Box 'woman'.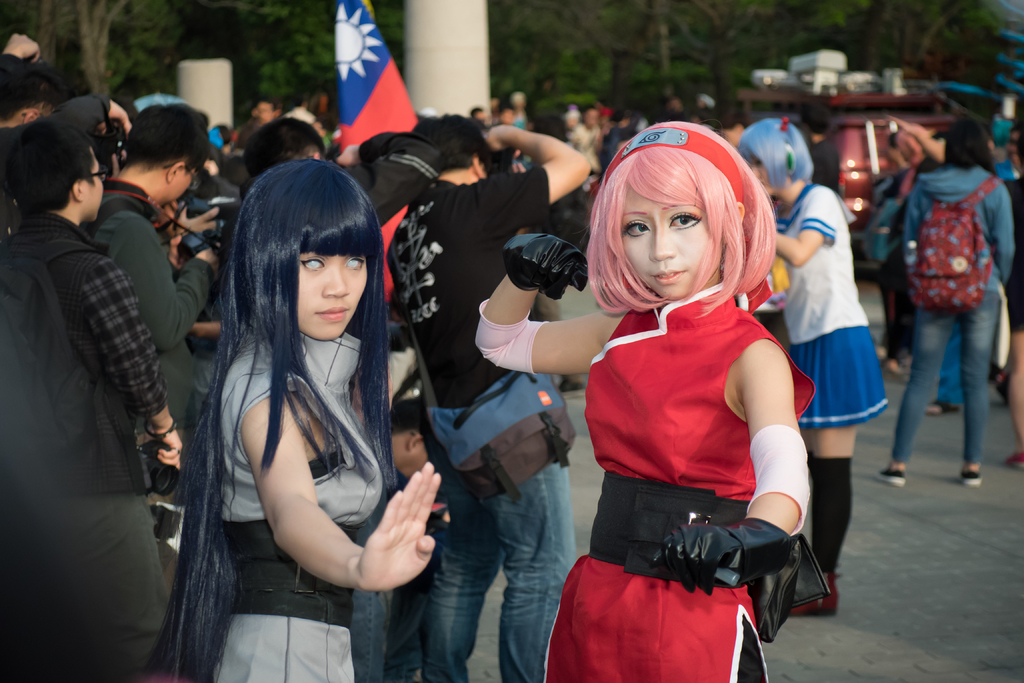
<bbox>716, 111, 893, 616</bbox>.
